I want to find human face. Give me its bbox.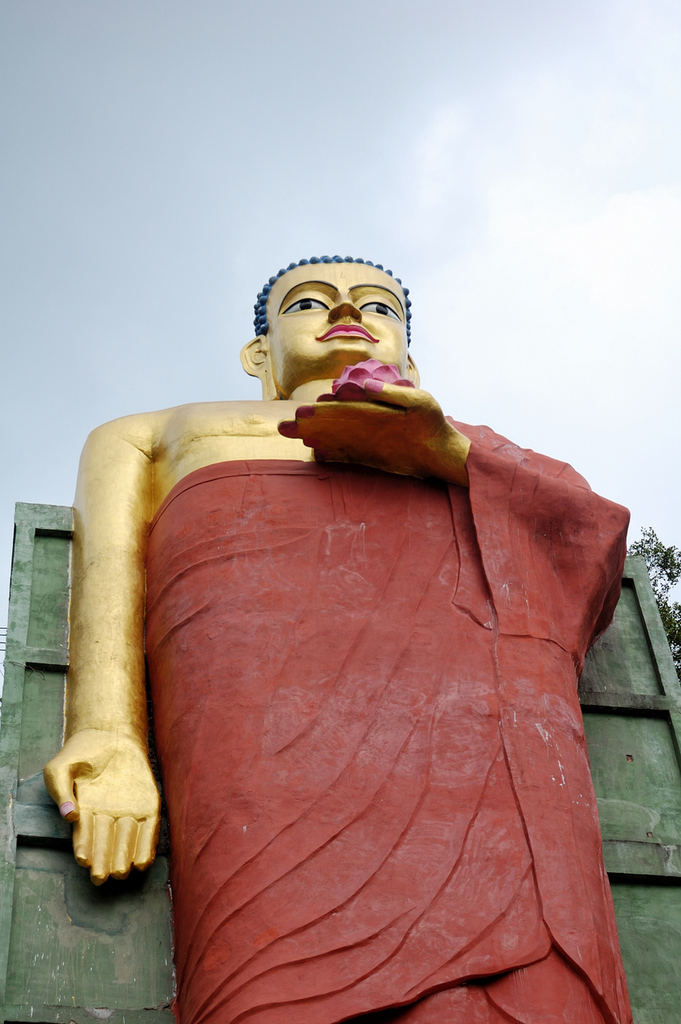
bbox=(270, 255, 409, 378).
